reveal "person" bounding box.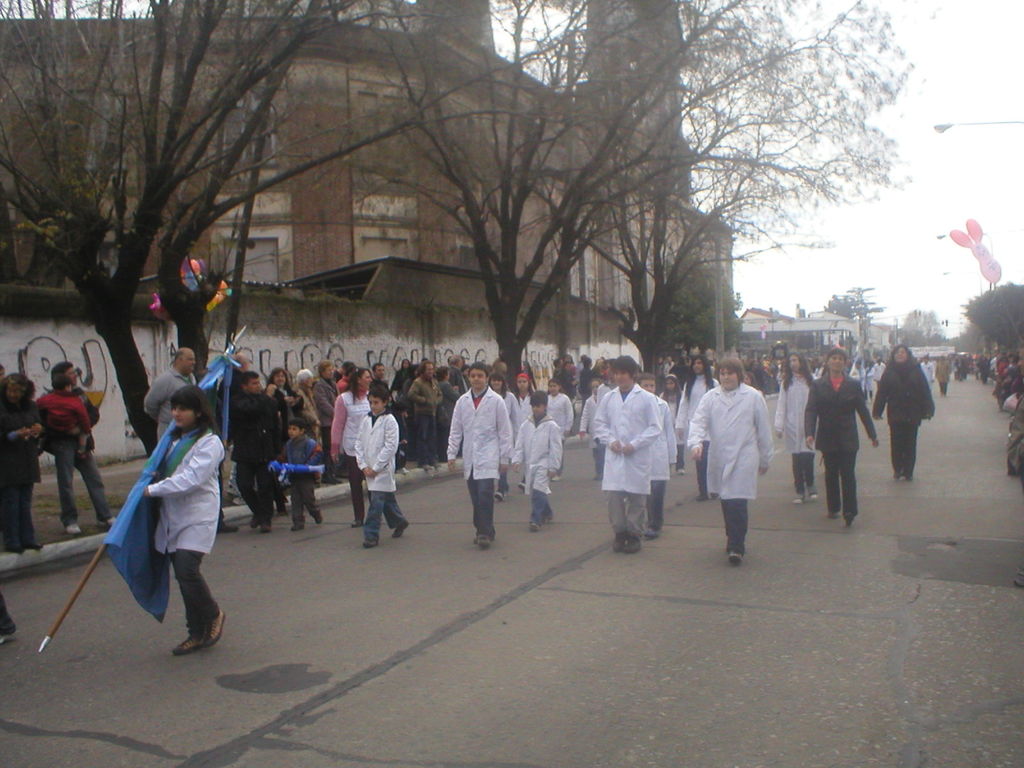
Revealed: [26, 376, 91, 454].
